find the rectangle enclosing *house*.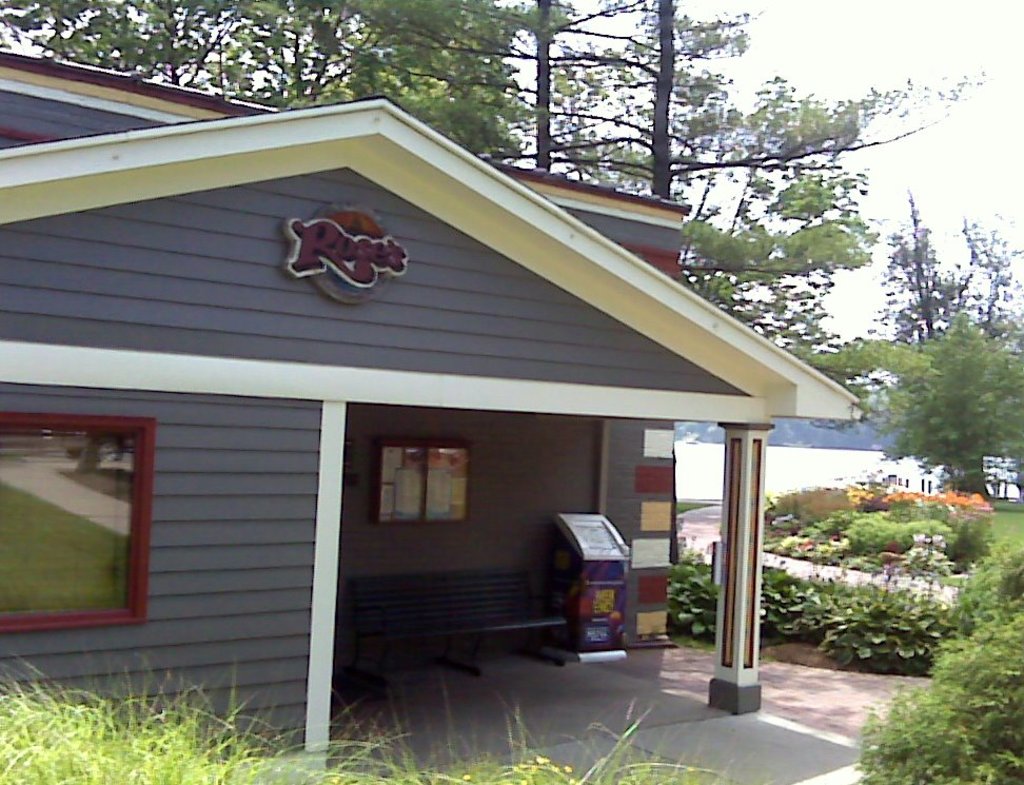
0, 55, 873, 722.
